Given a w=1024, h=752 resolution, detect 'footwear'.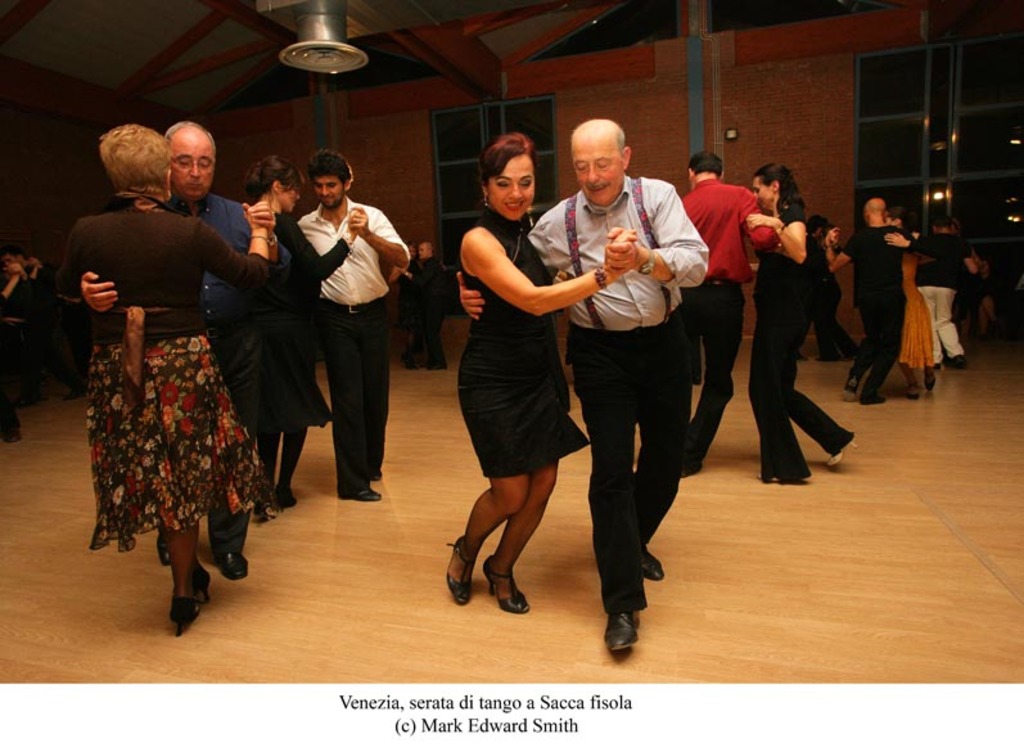
BBox(274, 485, 298, 508).
